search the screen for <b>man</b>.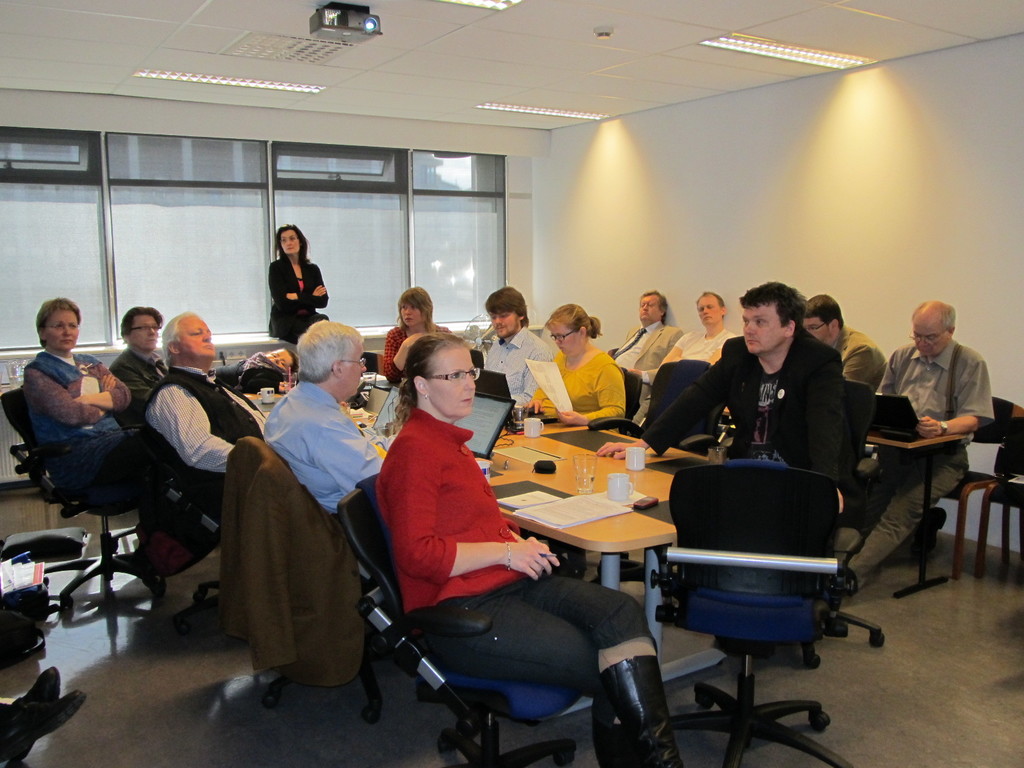
Found at select_region(260, 319, 399, 581).
